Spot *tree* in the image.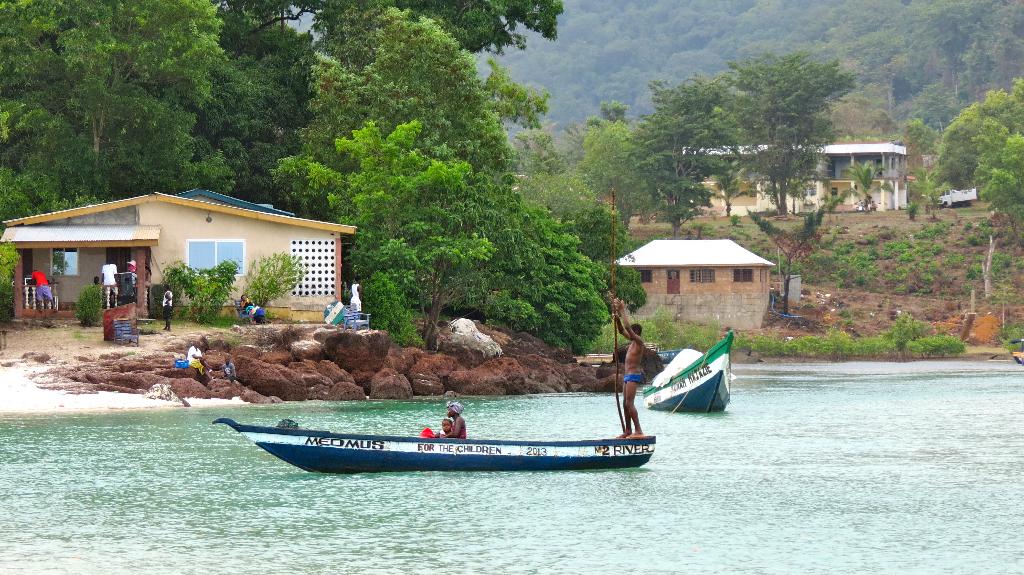
*tree* found at 538/136/633/351.
